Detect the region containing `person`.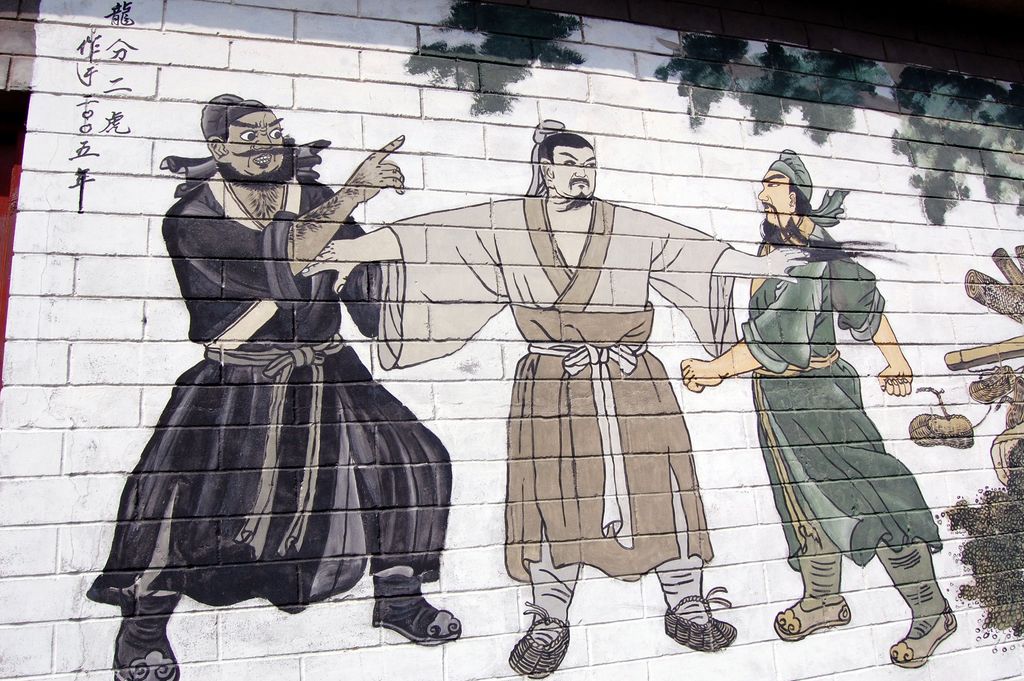
720 161 924 648.
